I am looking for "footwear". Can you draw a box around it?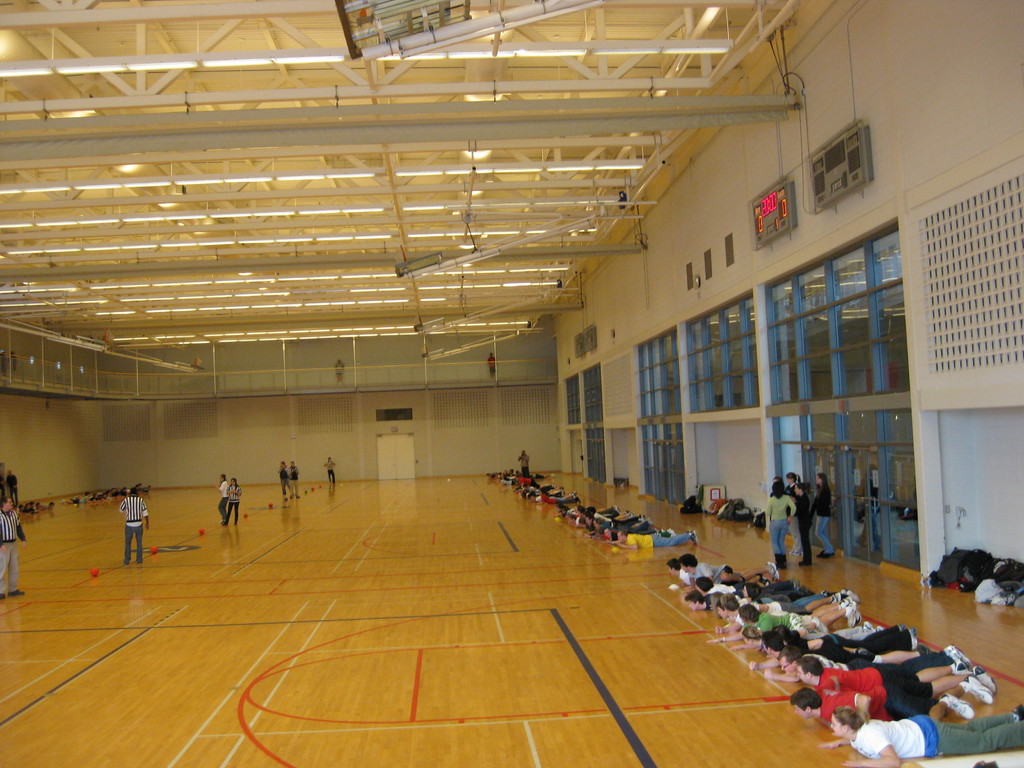
Sure, the bounding box is rect(1014, 698, 1023, 718).
